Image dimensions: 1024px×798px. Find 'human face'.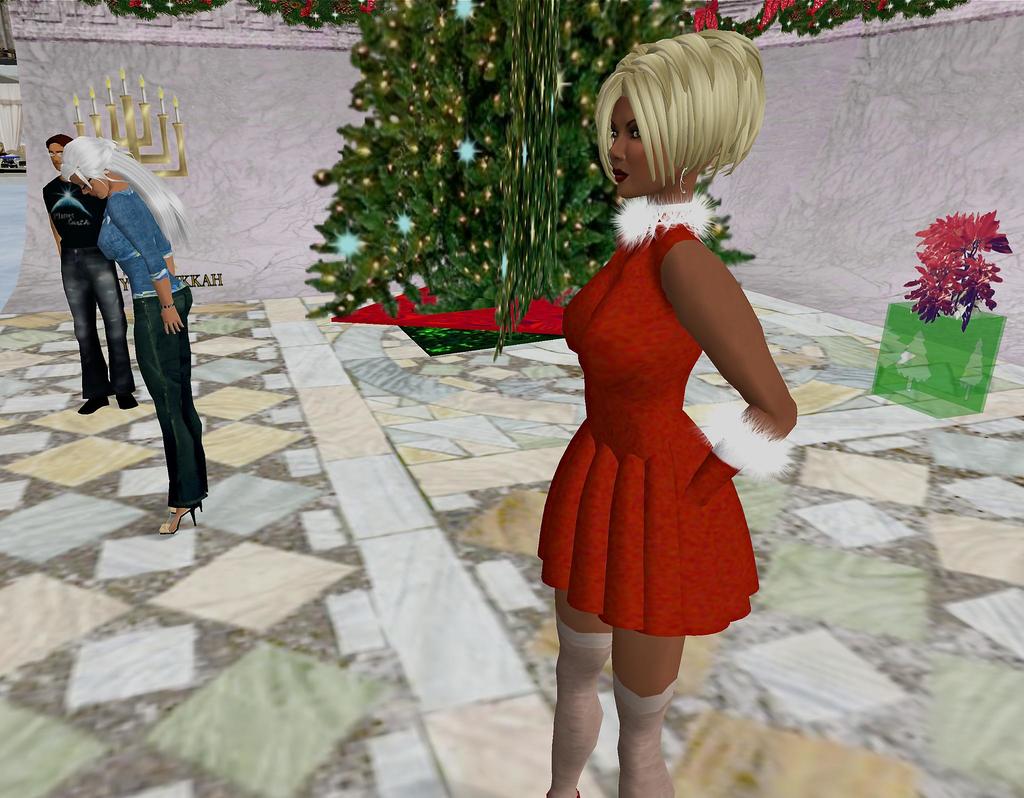
70,174,108,198.
